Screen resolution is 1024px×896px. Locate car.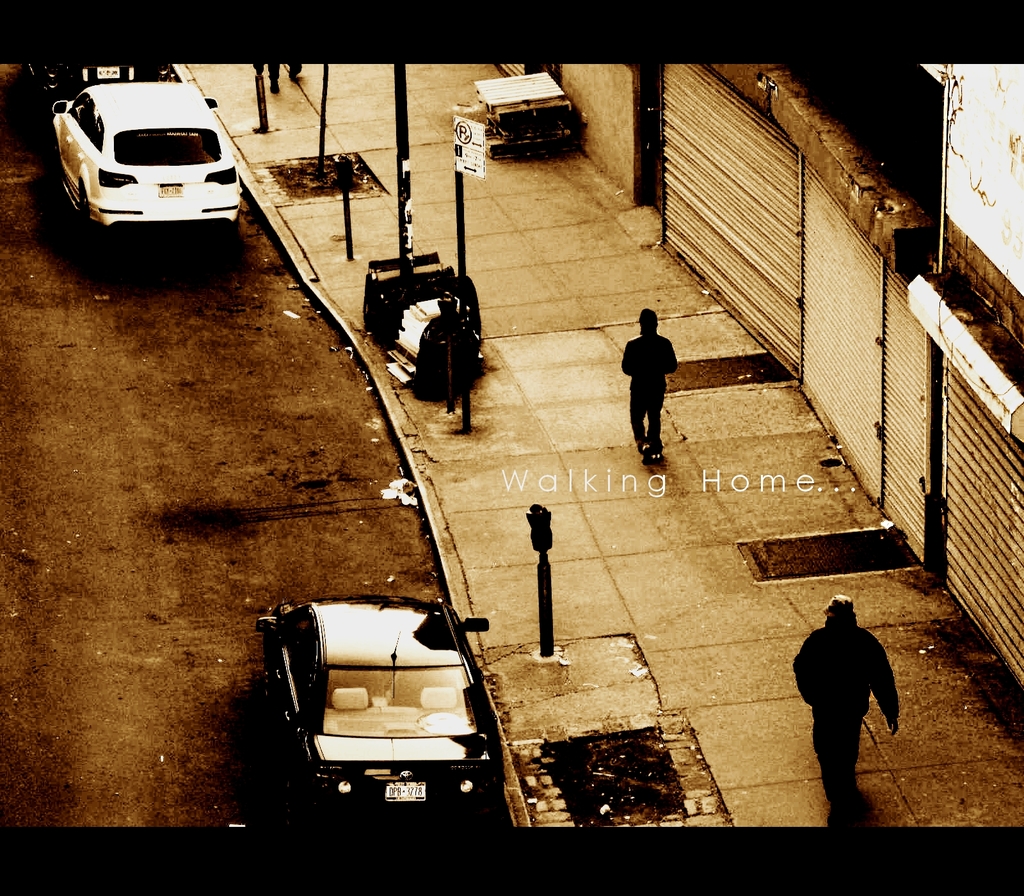
[left=245, top=591, right=508, bottom=821].
